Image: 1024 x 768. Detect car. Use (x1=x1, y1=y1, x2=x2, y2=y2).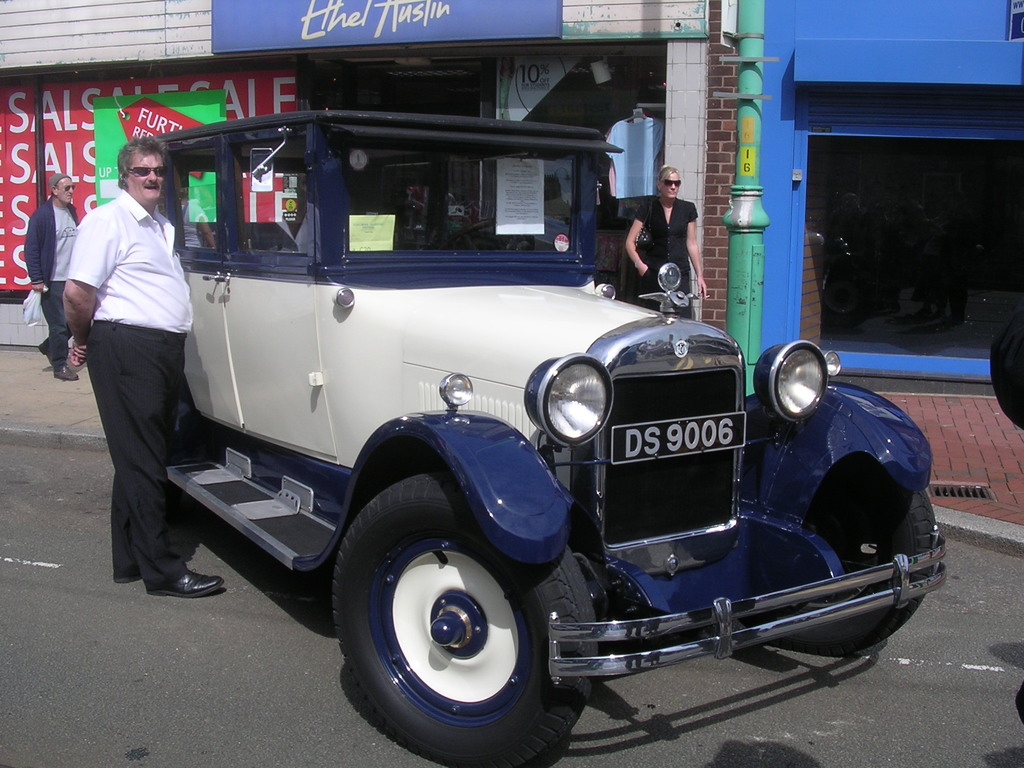
(x1=159, y1=108, x2=948, y2=767).
